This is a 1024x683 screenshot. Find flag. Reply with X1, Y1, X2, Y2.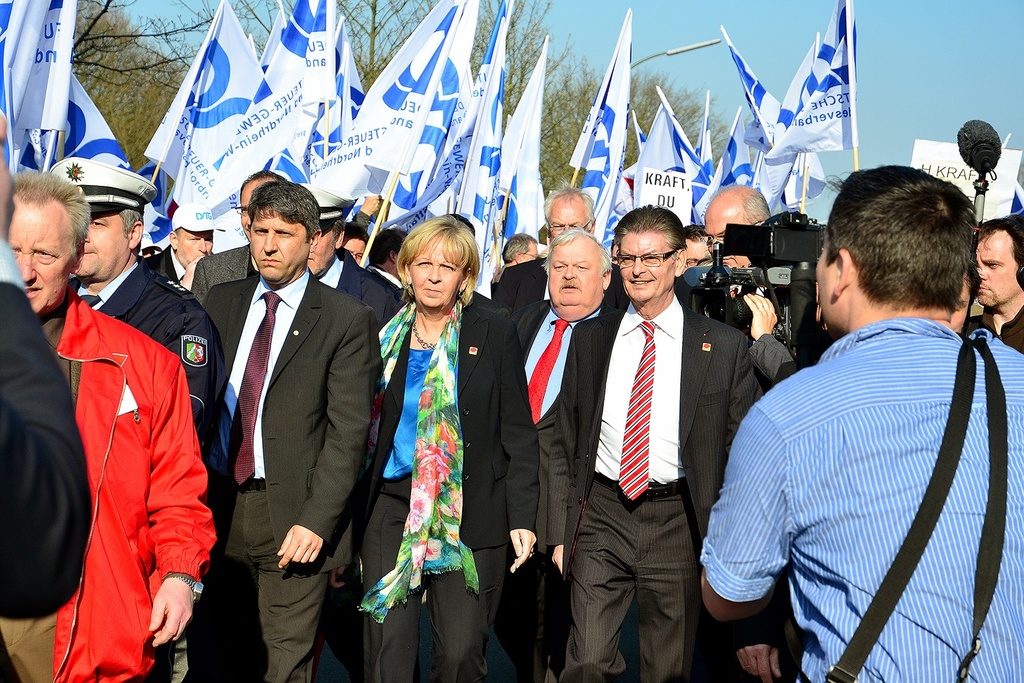
298, 10, 367, 171.
